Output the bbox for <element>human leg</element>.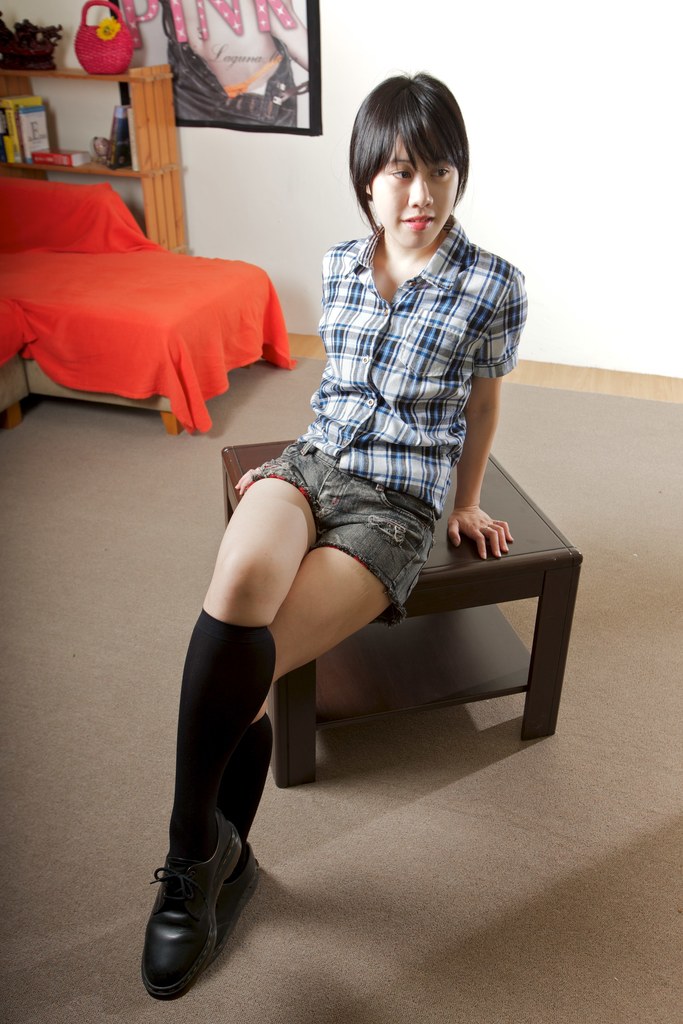
locate(148, 431, 304, 998).
